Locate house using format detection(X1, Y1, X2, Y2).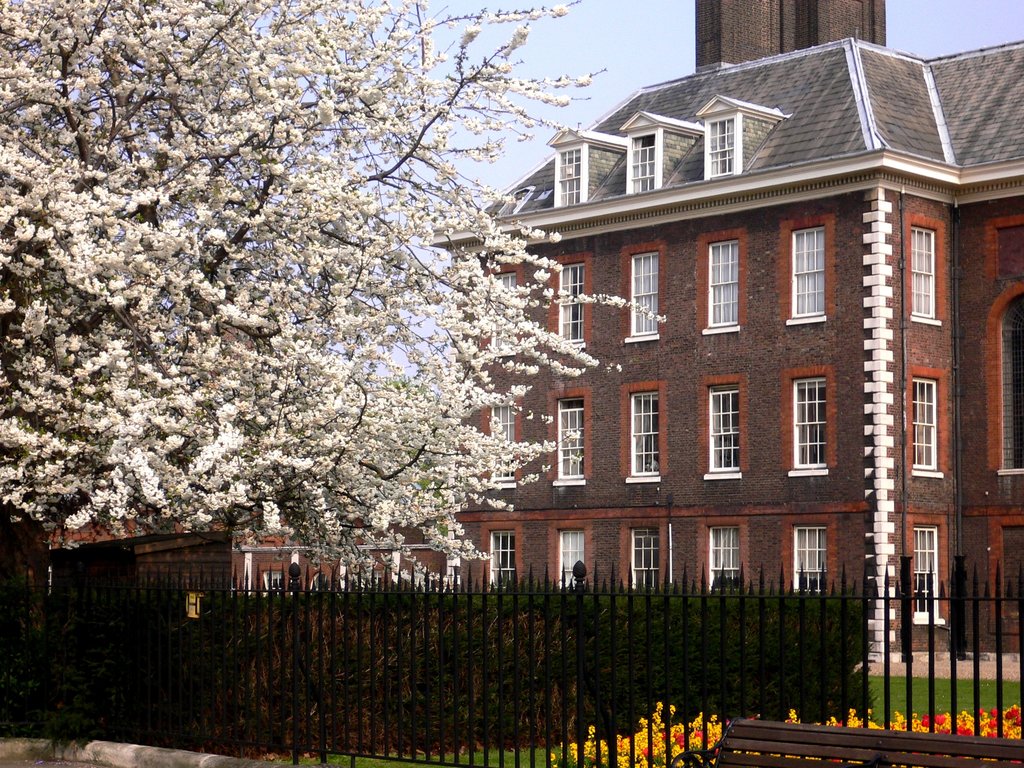
detection(435, 38, 1023, 669).
